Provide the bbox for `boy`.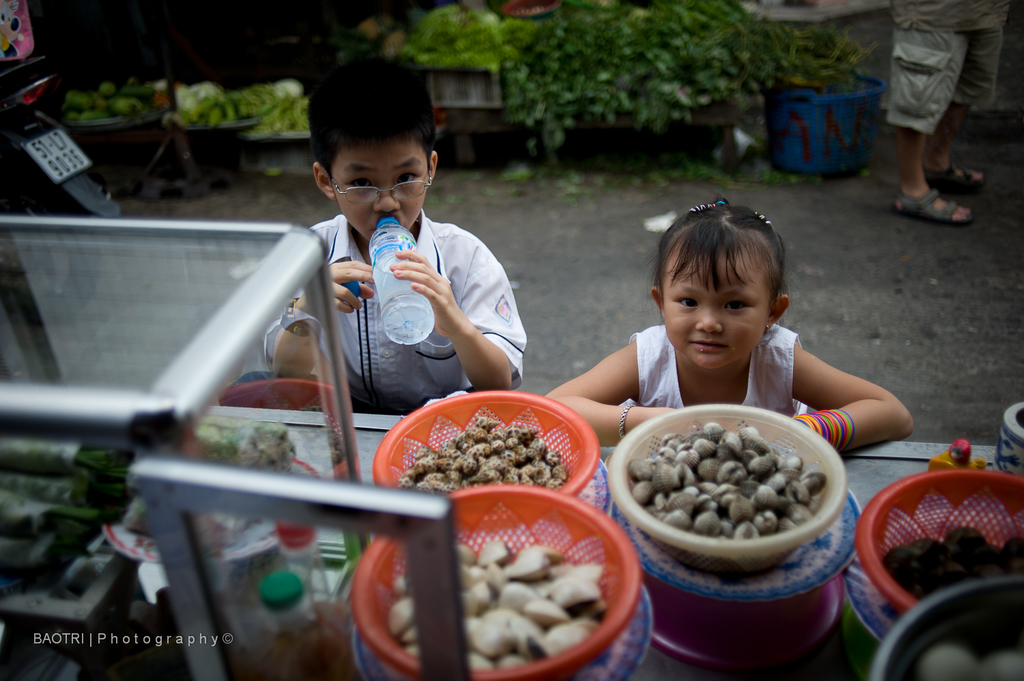
276 85 526 438.
